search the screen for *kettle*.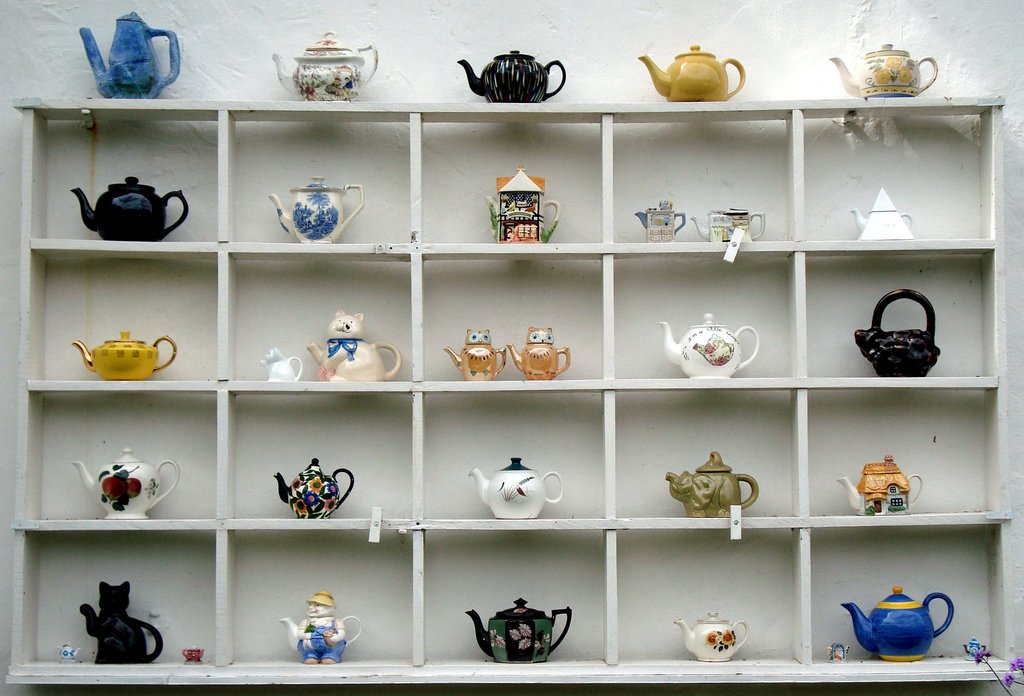
Found at BBox(638, 42, 748, 104).
